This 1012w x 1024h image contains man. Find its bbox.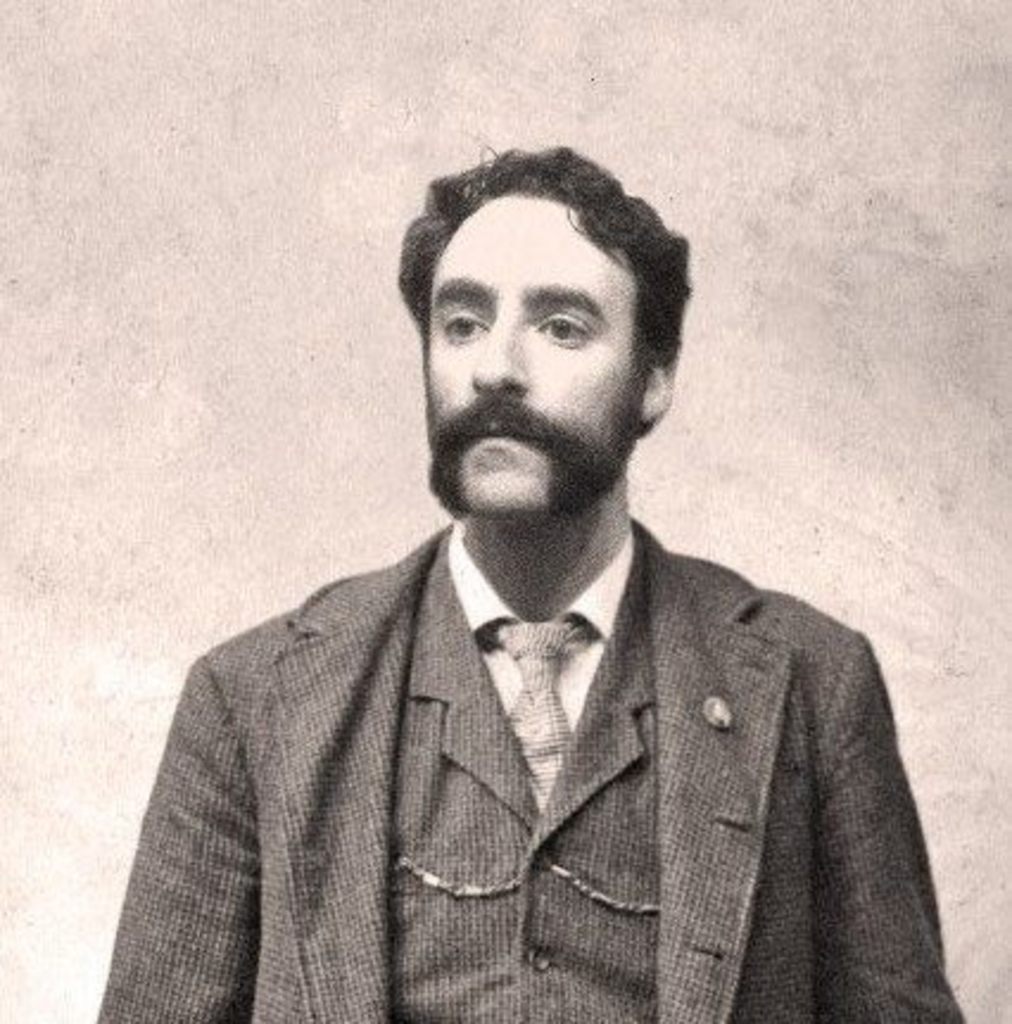
(64, 143, 988, 1023).
